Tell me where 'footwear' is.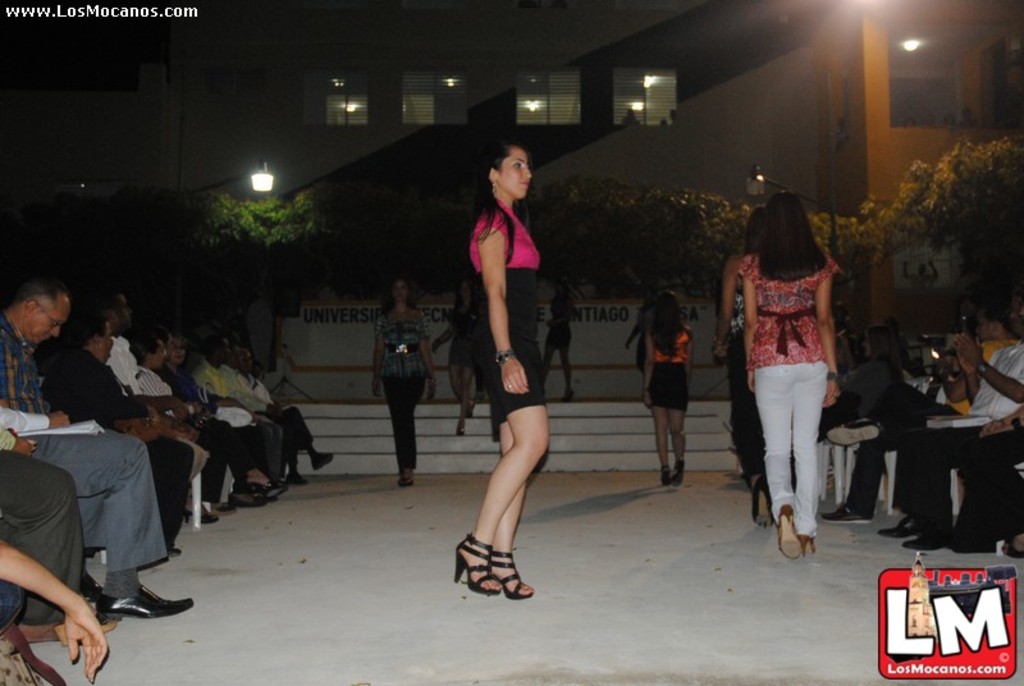
'footwear' is at select_region(672, 459, 682, 489).
